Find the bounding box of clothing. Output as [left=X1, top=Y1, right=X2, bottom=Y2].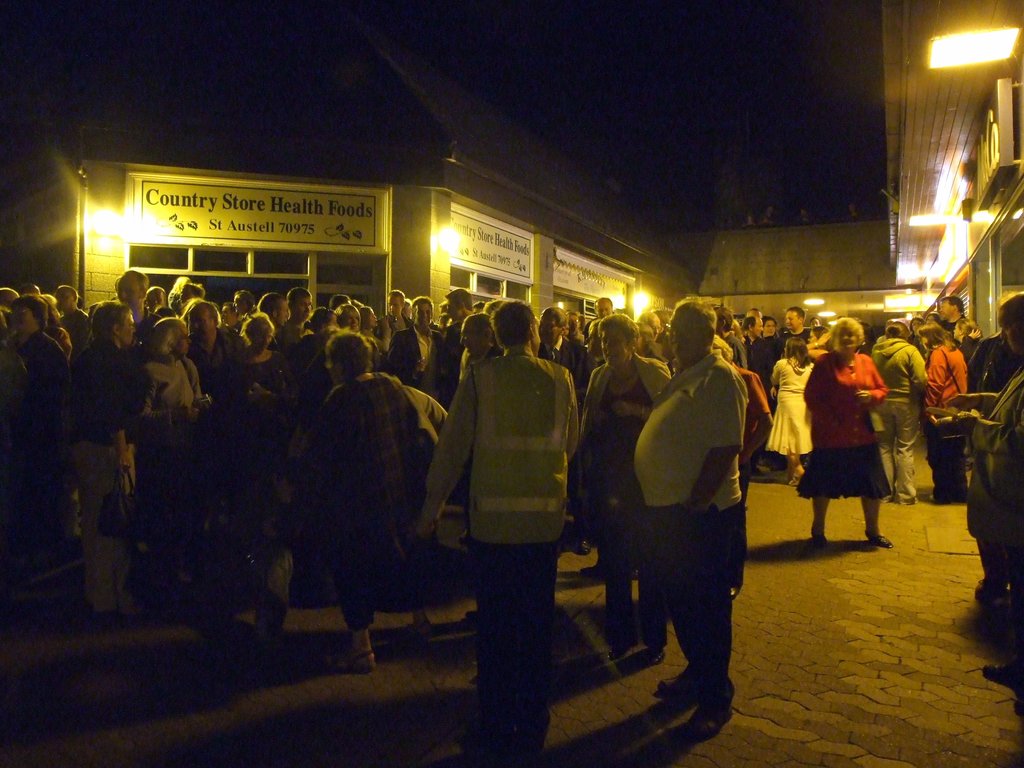
[left=733, top=364, right=781, bottom=493].
